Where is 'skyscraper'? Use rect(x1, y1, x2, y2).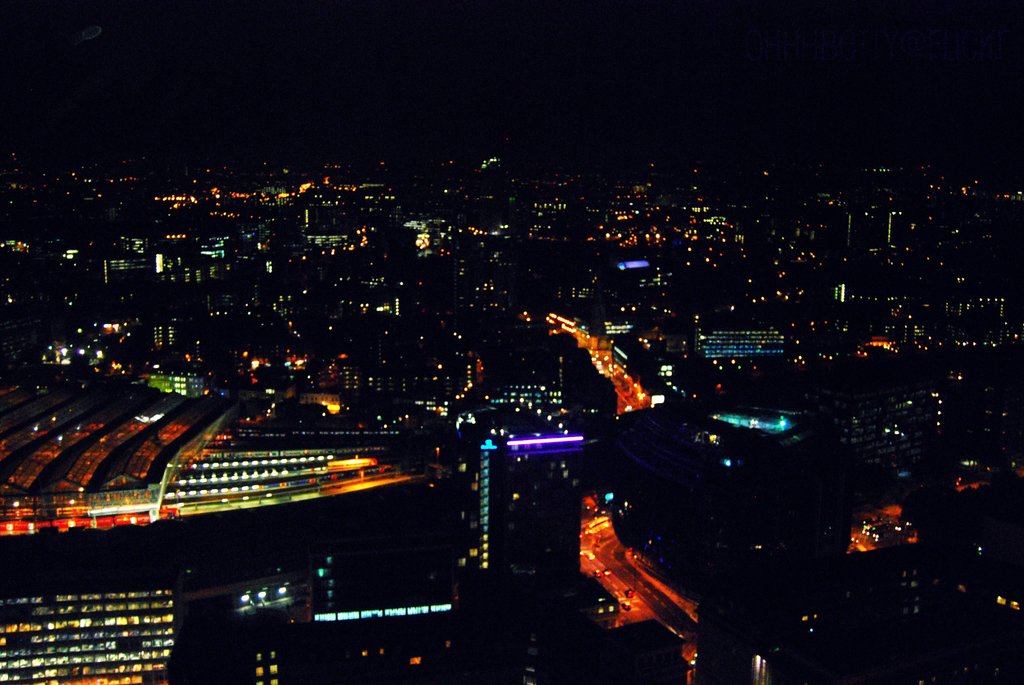
rect(0, 575, 187, 680).
